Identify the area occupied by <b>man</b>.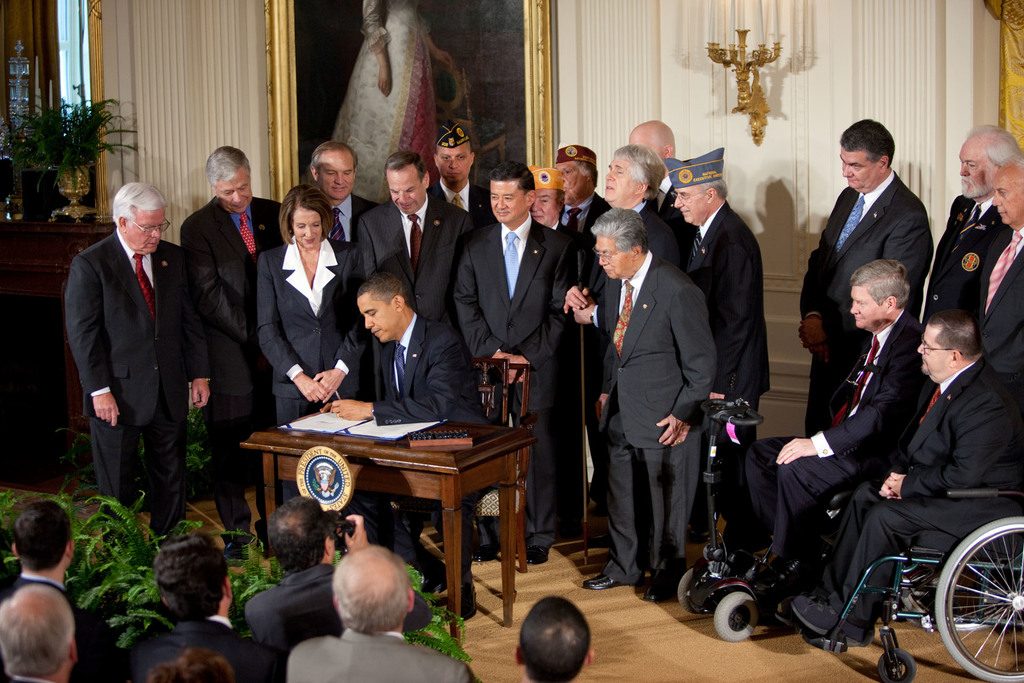
Area: 512, 592, 593, 682.
